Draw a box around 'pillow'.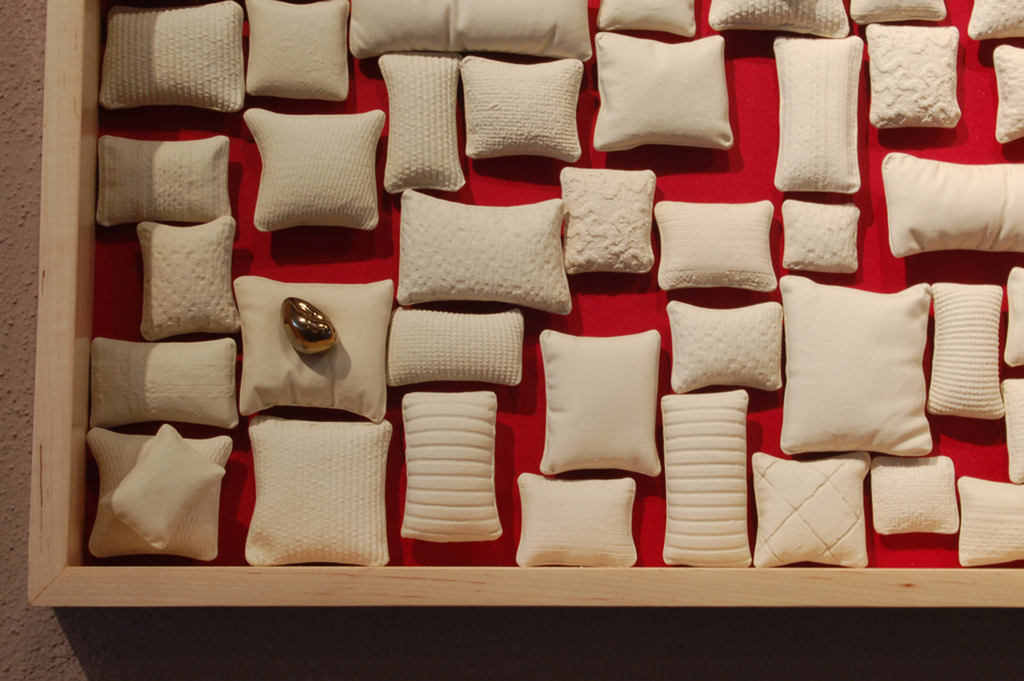
l=86, t=427, r=234, b=560.
